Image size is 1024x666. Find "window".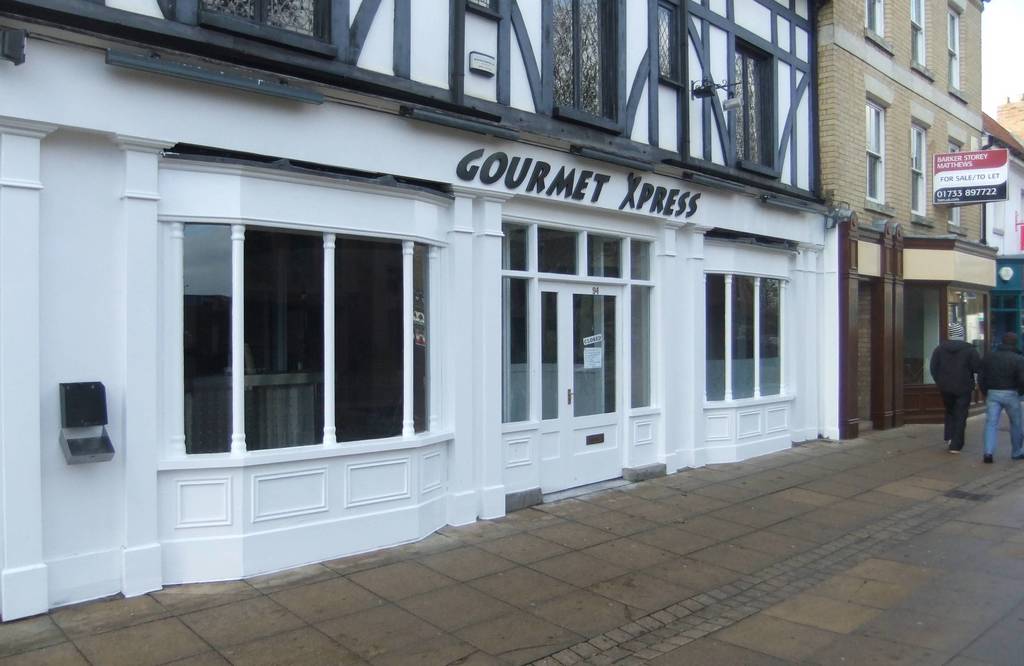
crop(904, 0, 932, 76).
